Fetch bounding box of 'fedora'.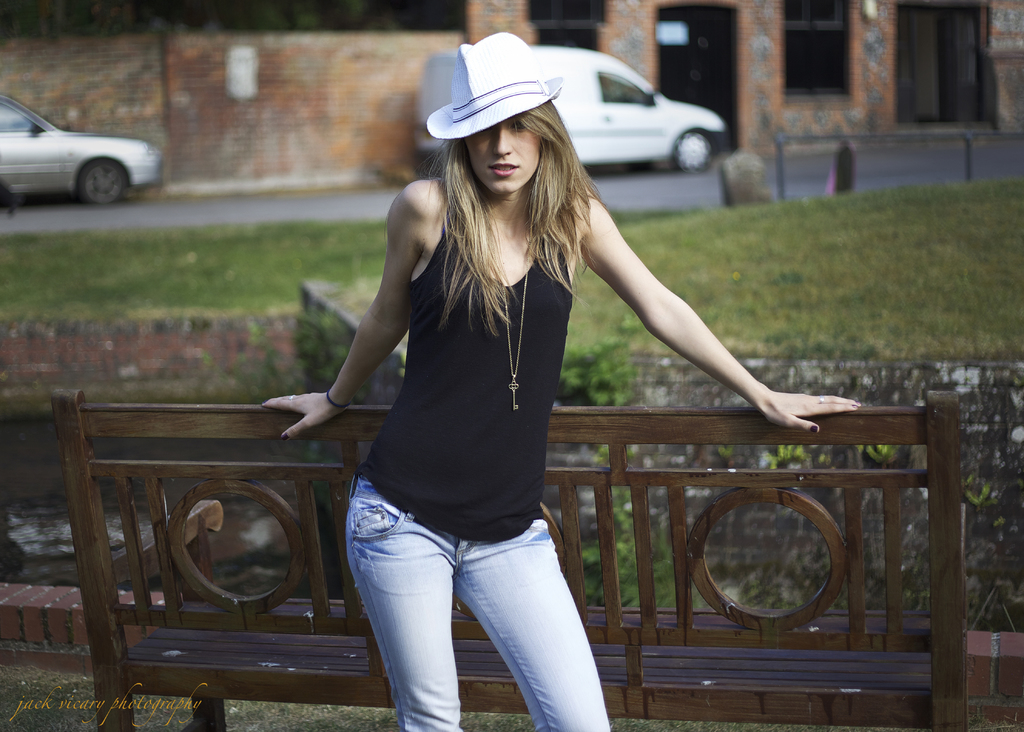
Bbox: bbox=[425, 31, 568, 140].
